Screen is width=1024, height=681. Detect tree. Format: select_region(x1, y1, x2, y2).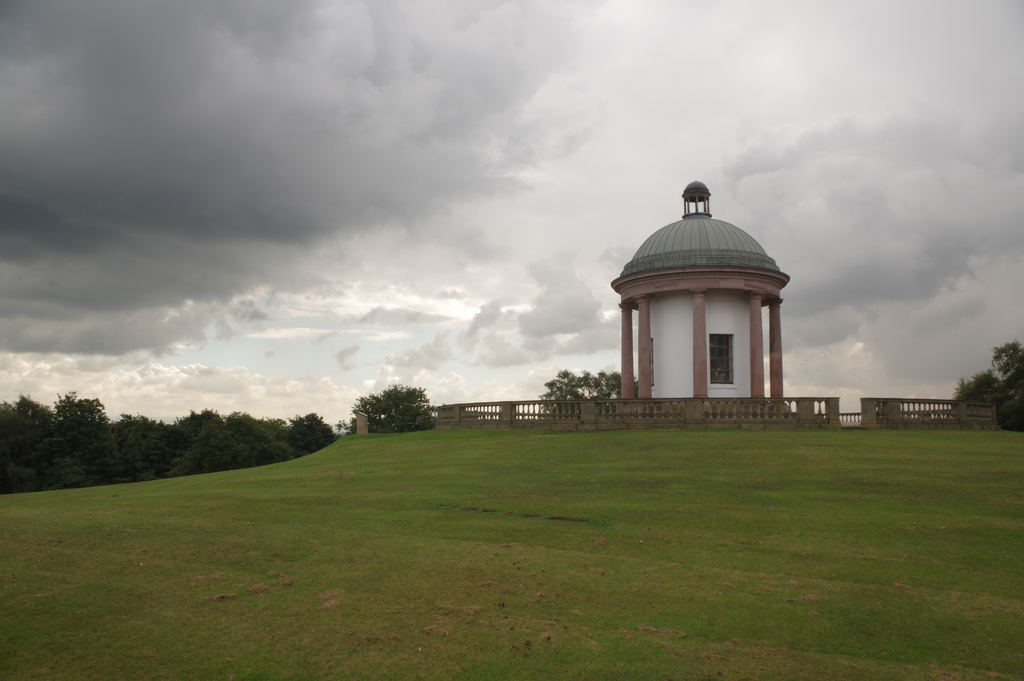
select_region(48, 393, 131, 483).
